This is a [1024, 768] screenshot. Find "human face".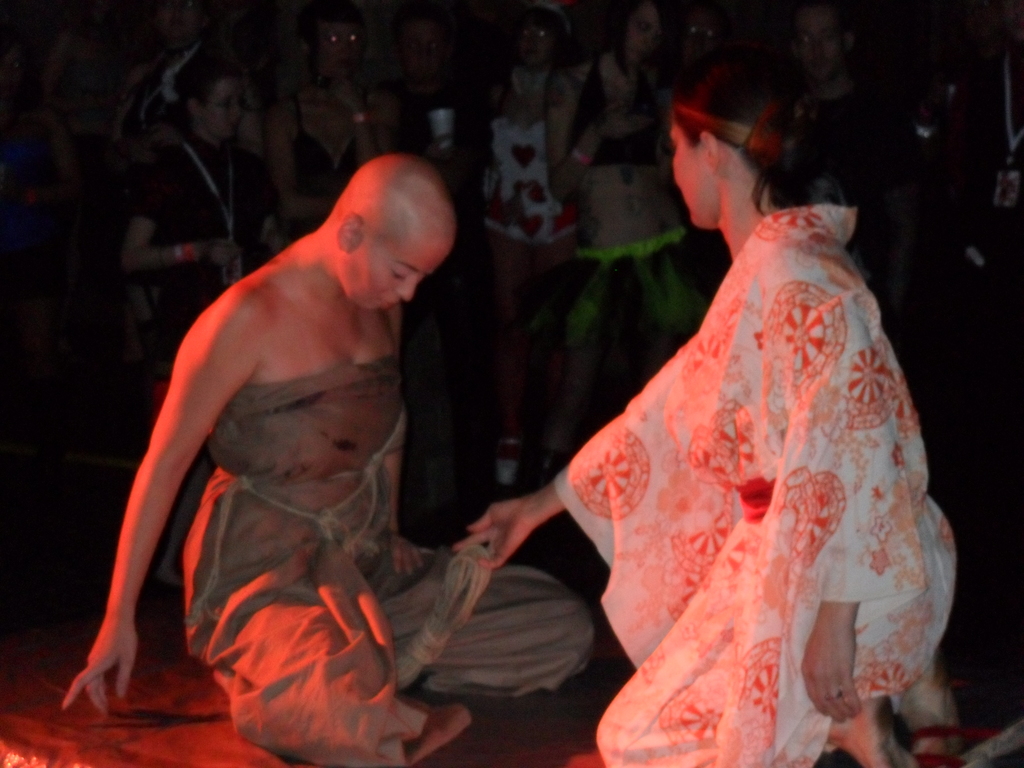
Bounding box: 668 121 709 228.
